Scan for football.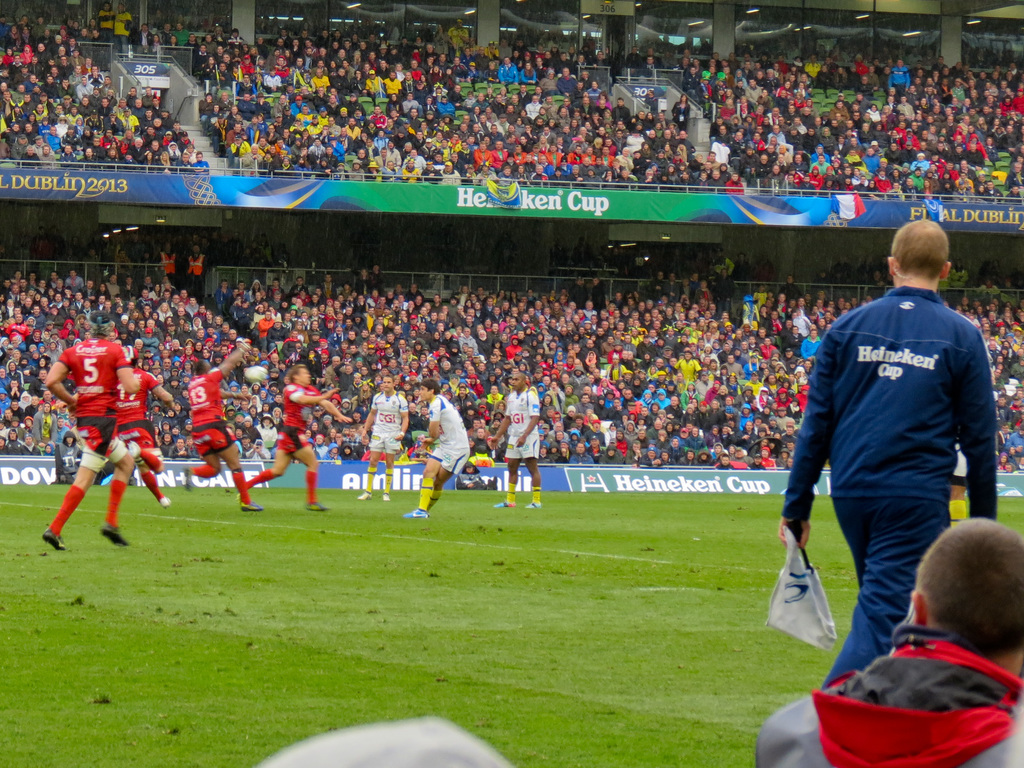
Scan result: {"left": 246, "top": 364, "right": 267, "bottom": 383}.
